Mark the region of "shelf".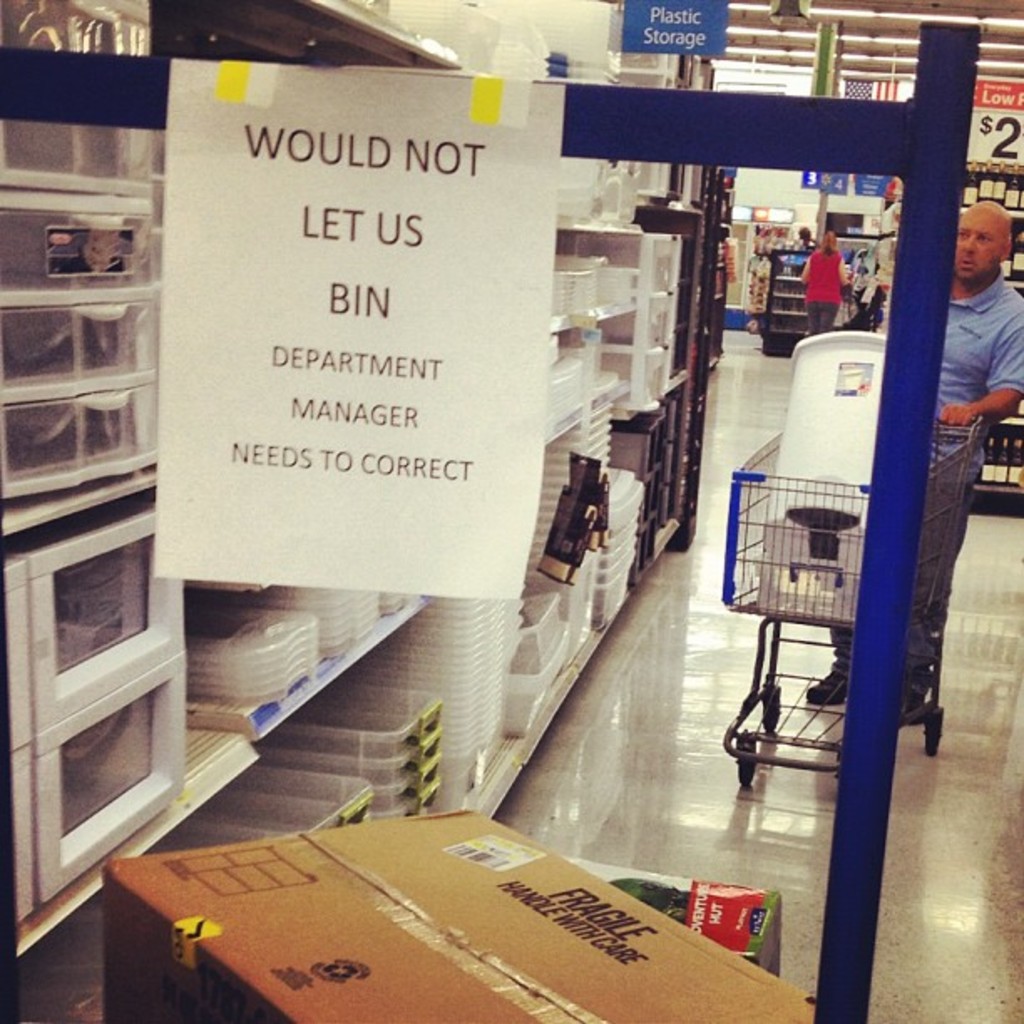
Region: x1=719, y1=219, x2=756, y2=305.
